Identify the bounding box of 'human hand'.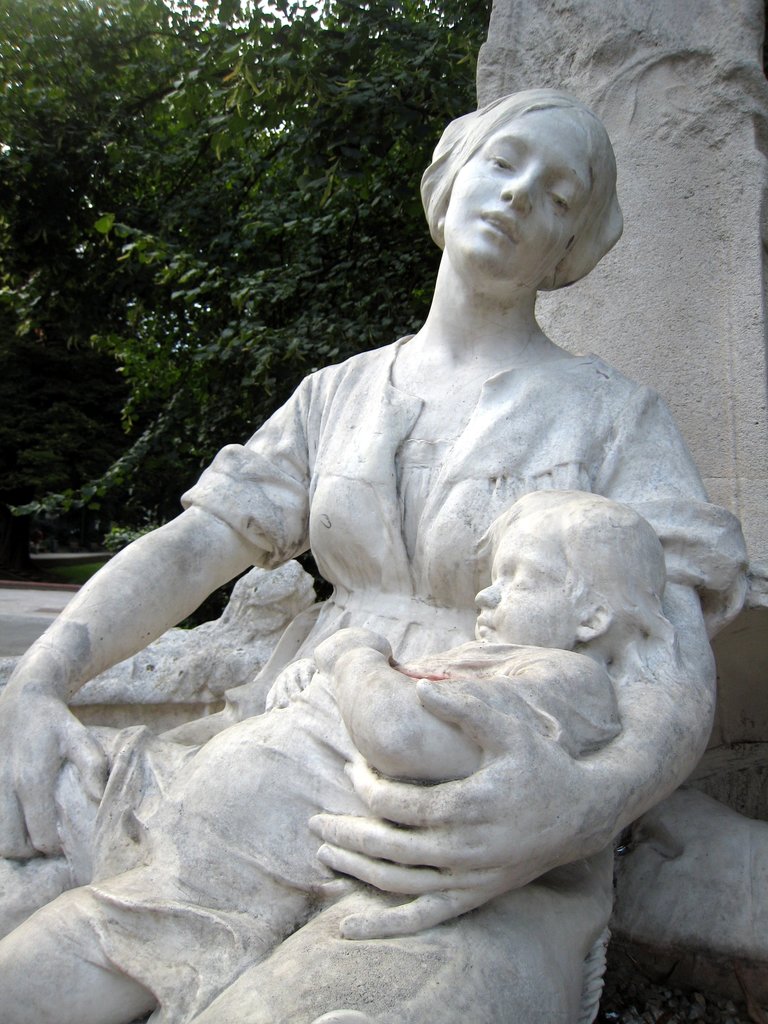
box(312, 626, 394, 680).
